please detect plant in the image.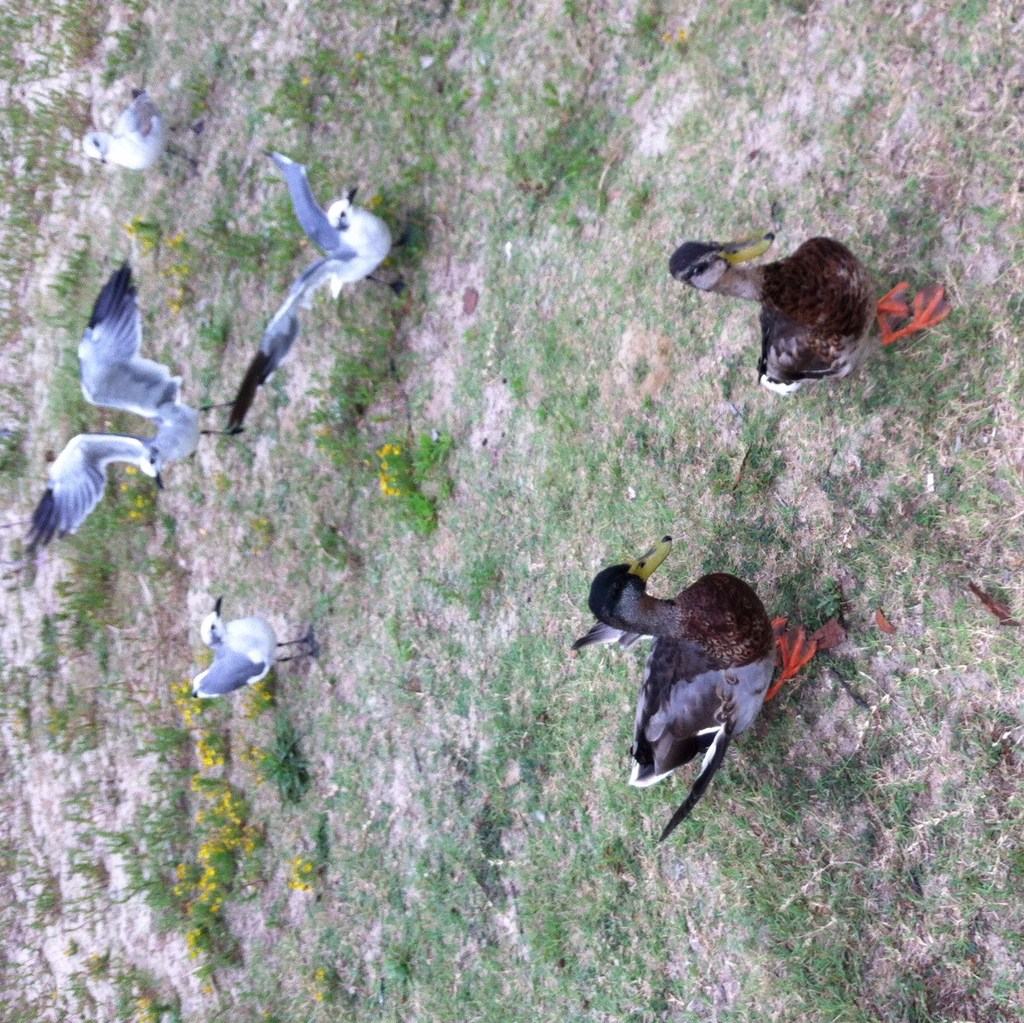
[x1=248, y1=710, x2=310, y2=814].
